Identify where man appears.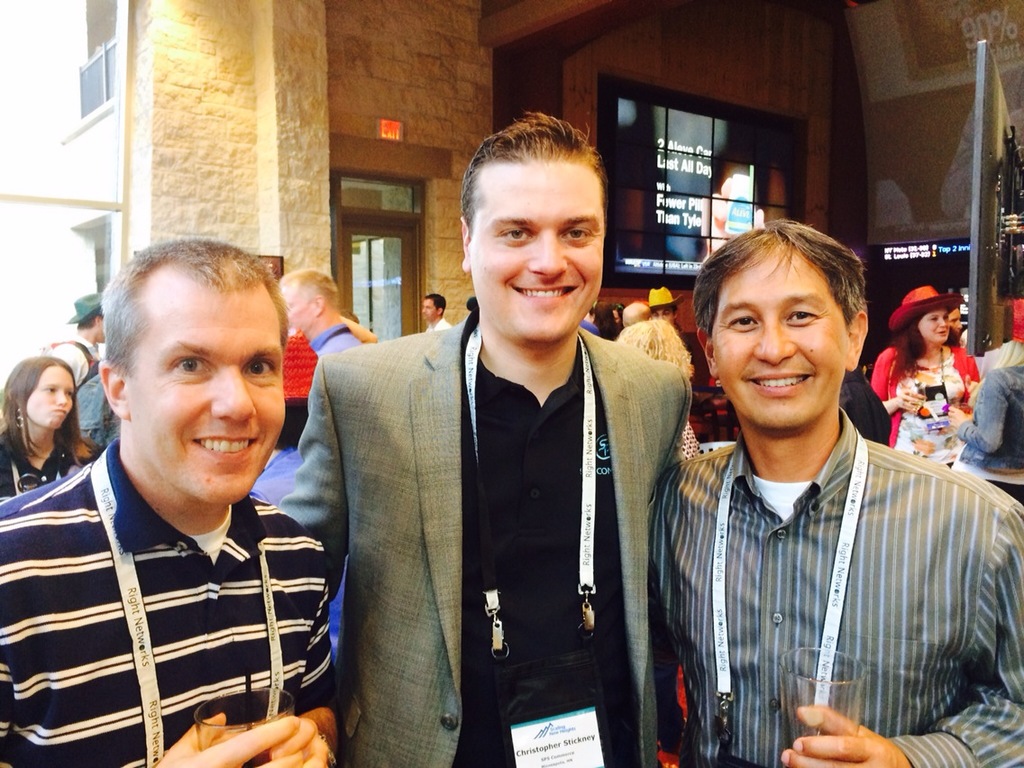
Appears at <box>419,293,453,334</box>.
